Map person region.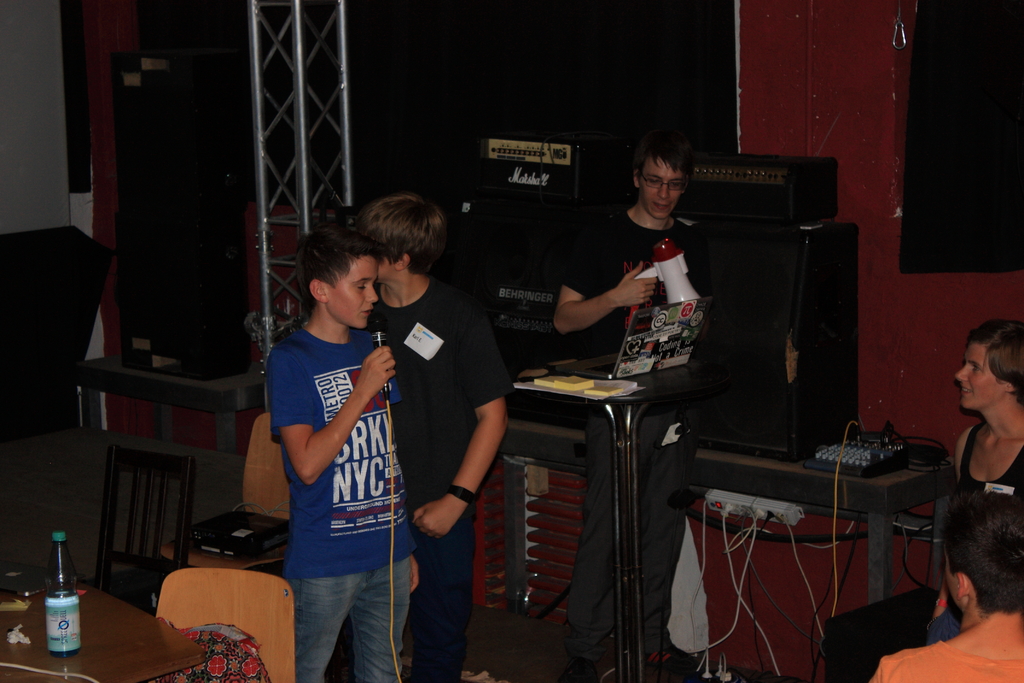
Mapped to <box>875,488,1023,682</box>.
